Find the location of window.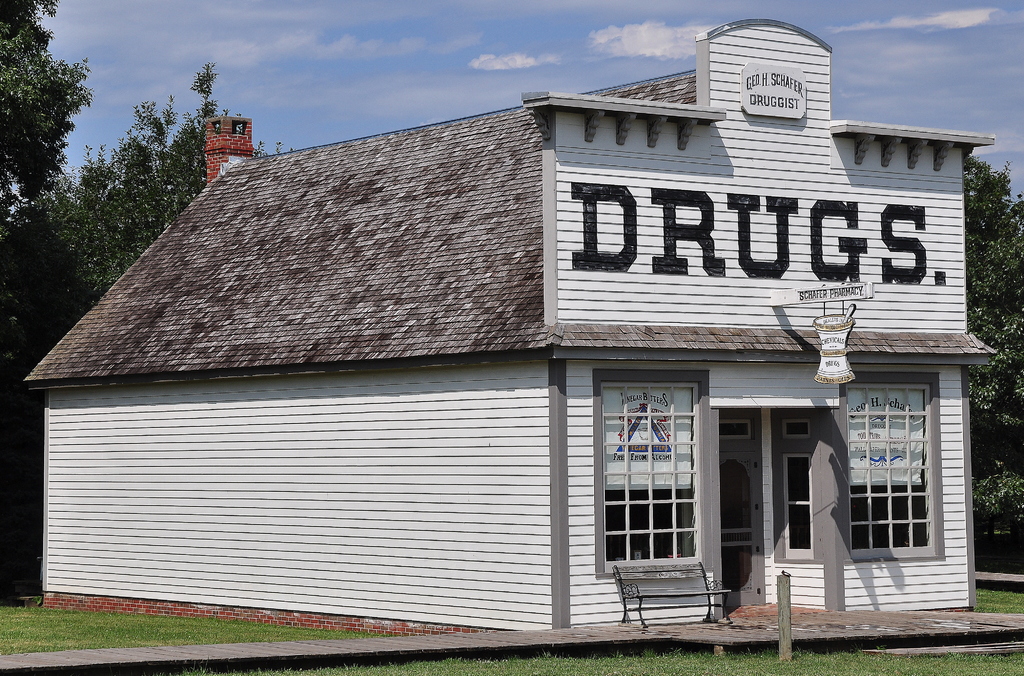
Location: [843, 369, 948, 564].
